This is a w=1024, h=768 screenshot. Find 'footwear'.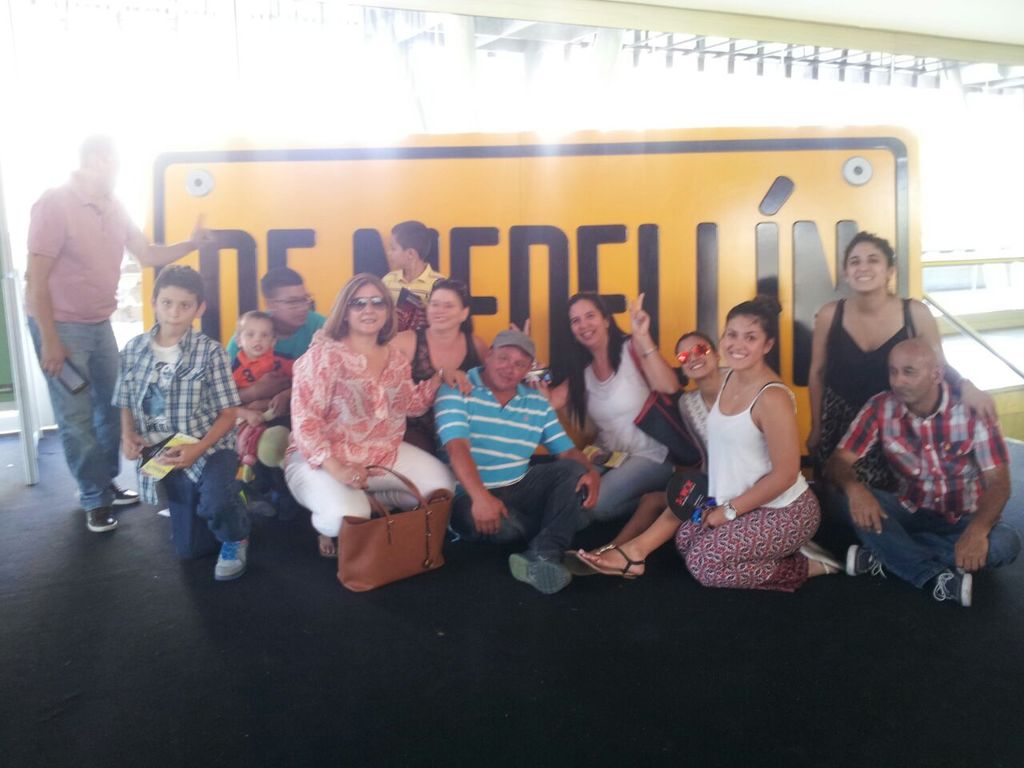
Bounding box: (90, 506, 118, 530).
